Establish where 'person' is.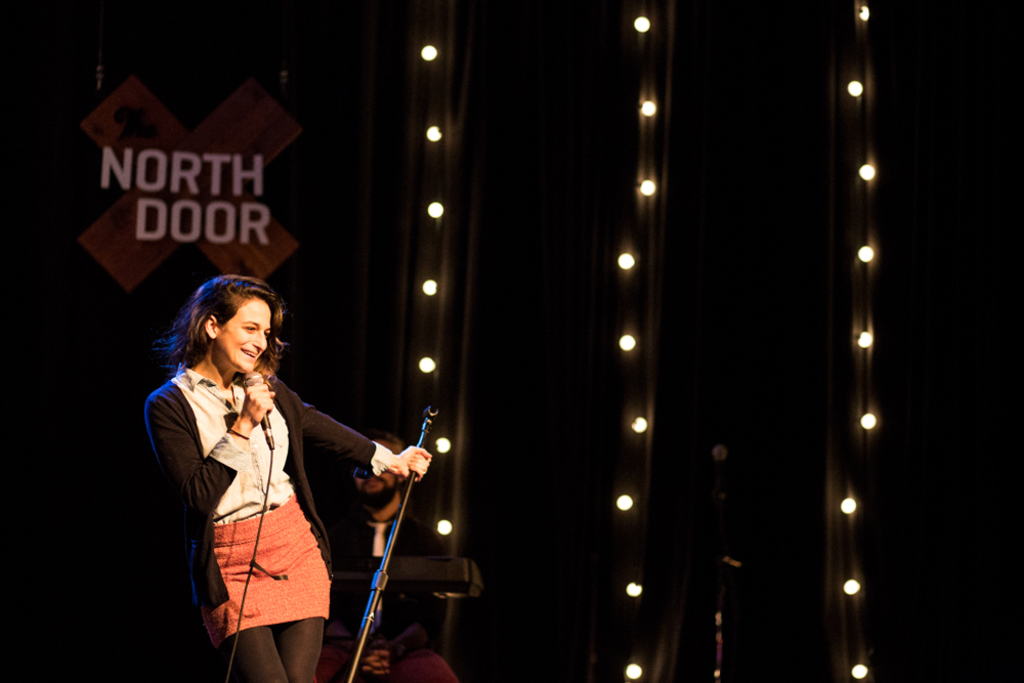
Established at region(316, 437, 466, 682).
